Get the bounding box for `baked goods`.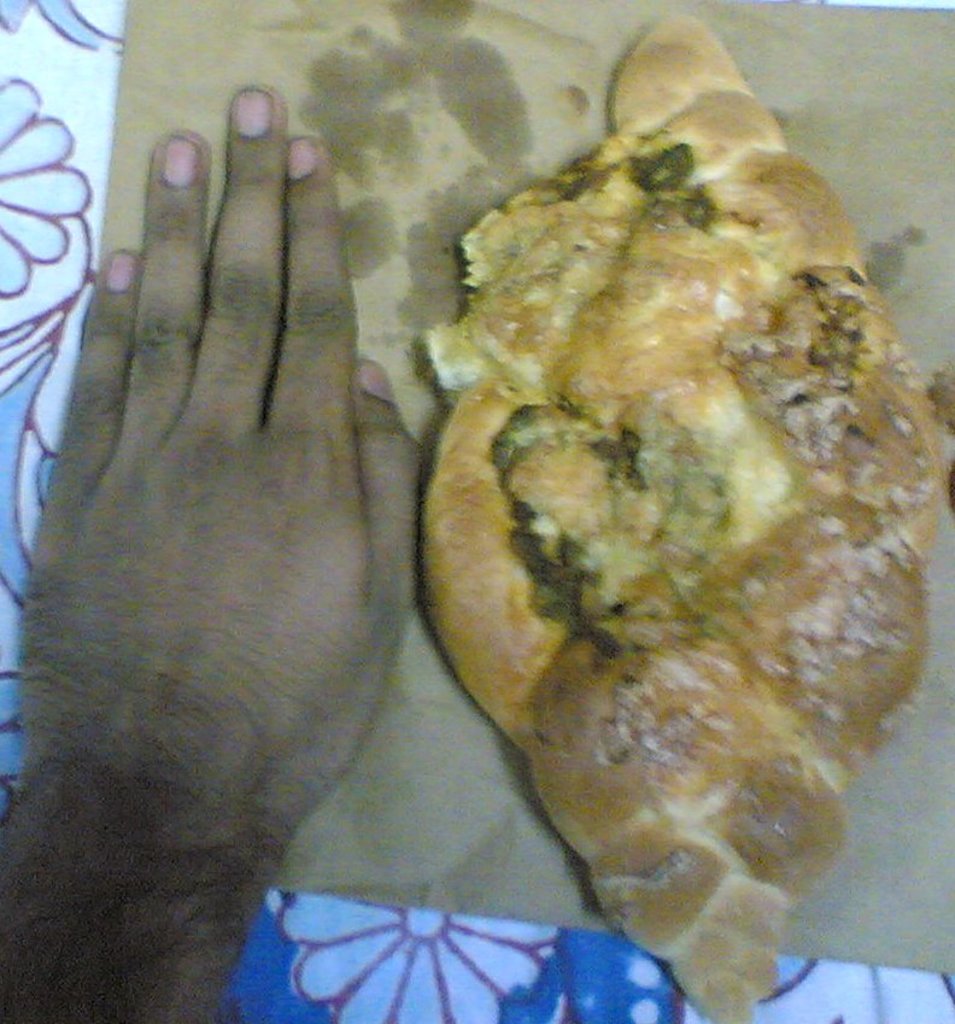
(x1=423, y1=90, x2=916, y2=1023).
